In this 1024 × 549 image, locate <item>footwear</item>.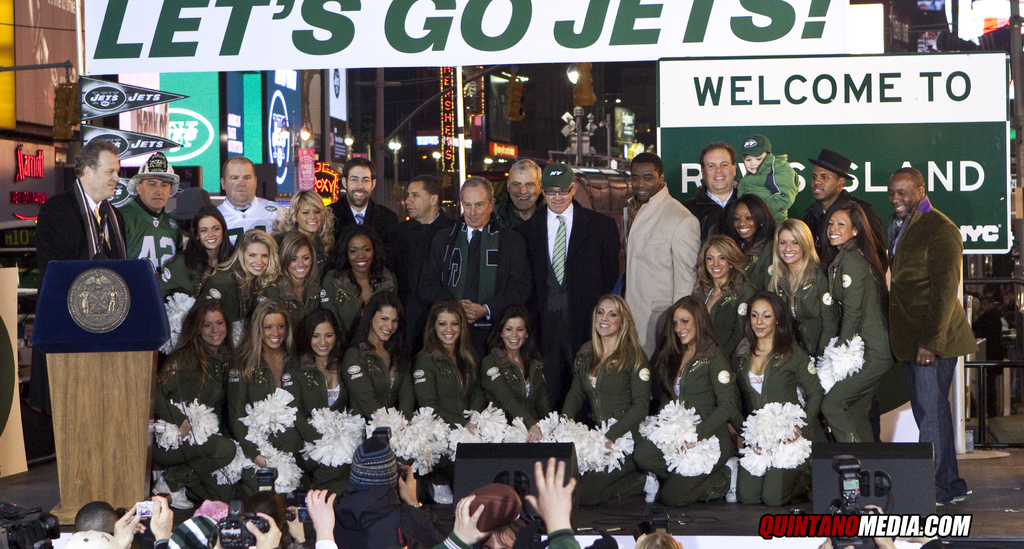
Bounding box: left=152, top=479, right=196, bottom=509.
